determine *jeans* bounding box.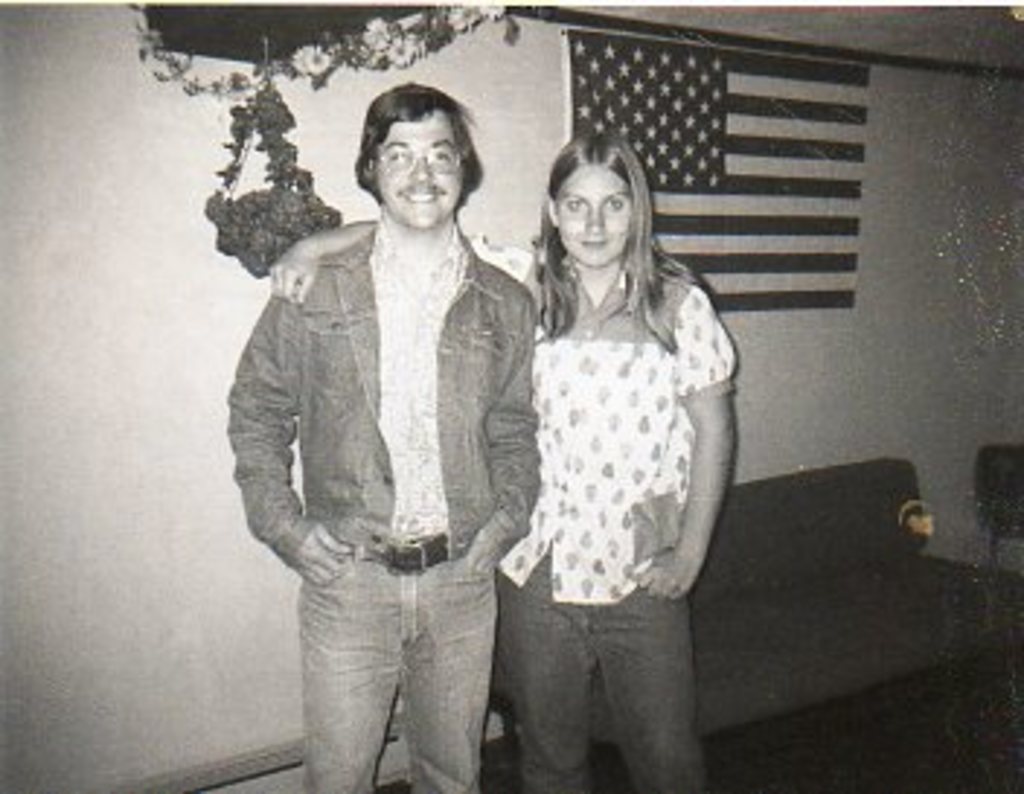
Determined: bbox=(297, 526, 492, 791).
